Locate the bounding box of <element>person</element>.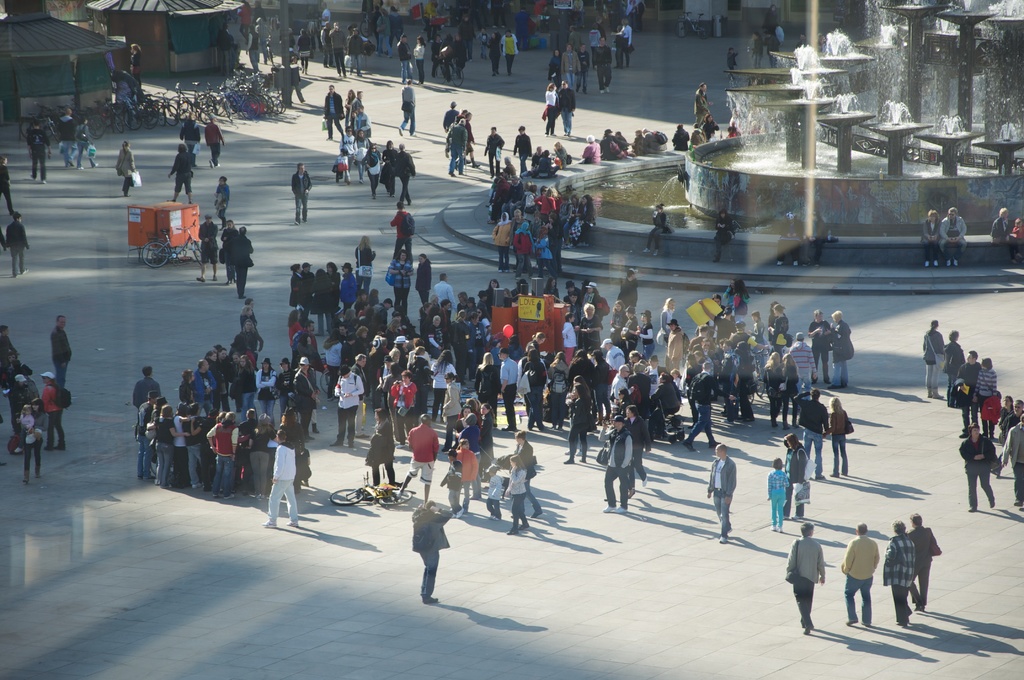
Bounding box: crop(486, 31, 503, 75).
